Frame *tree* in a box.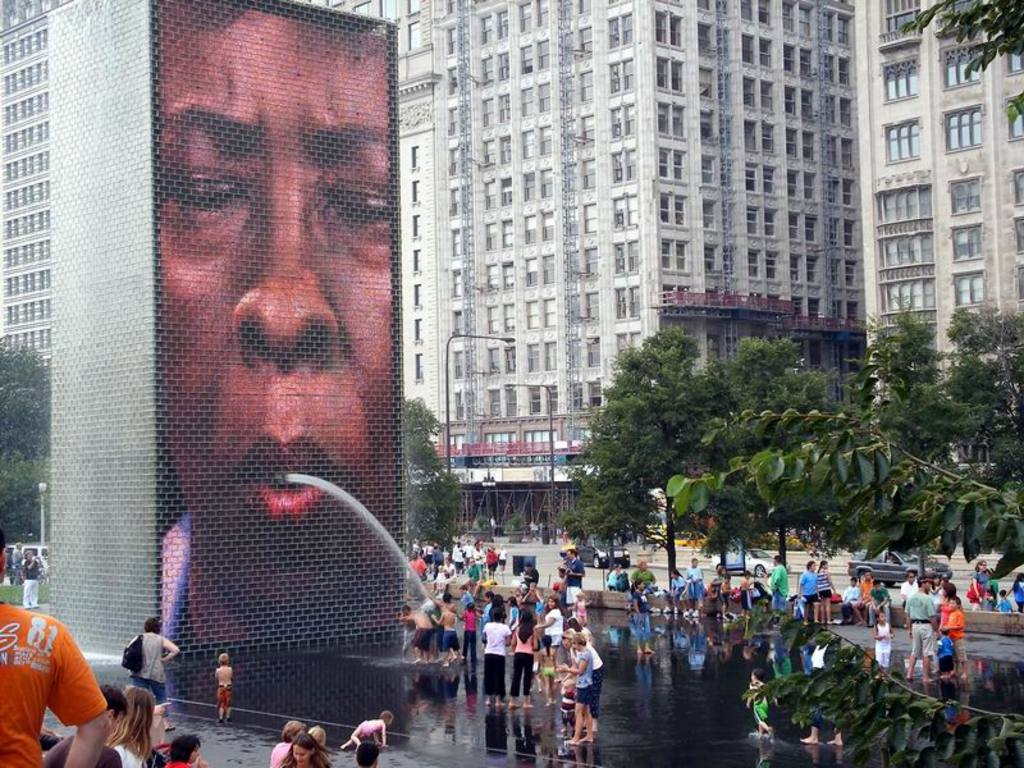
box(698, 329, 819, 566).
